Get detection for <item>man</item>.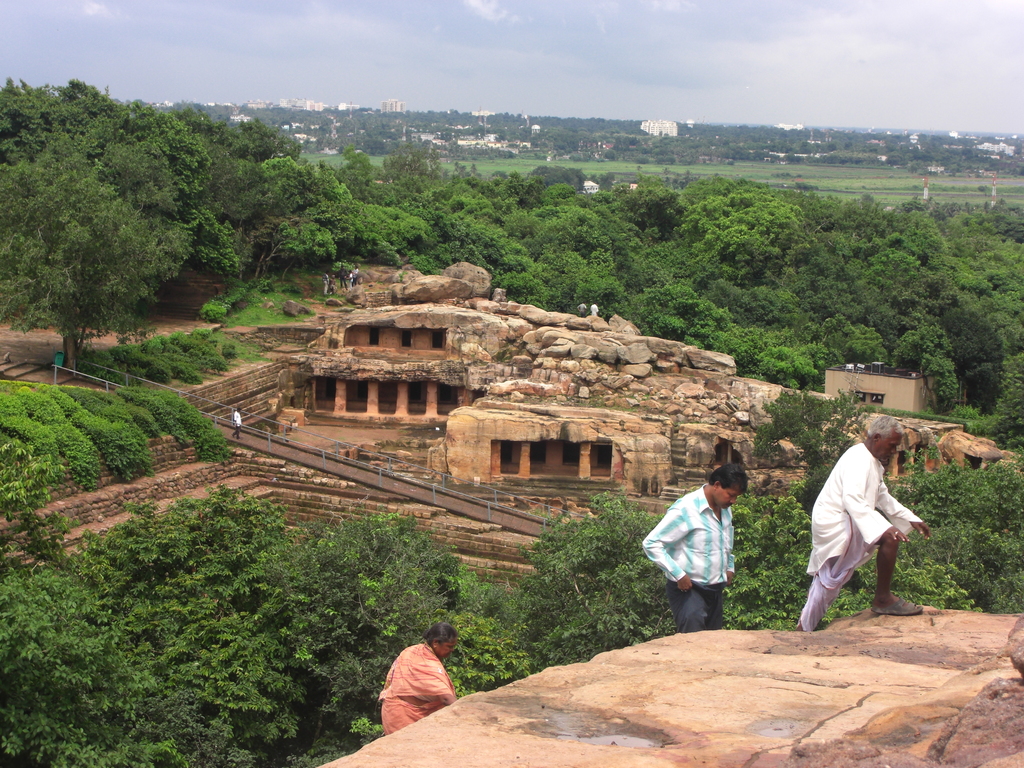
Detection: (x1=349, y1=265, x2=360, y2=286).
